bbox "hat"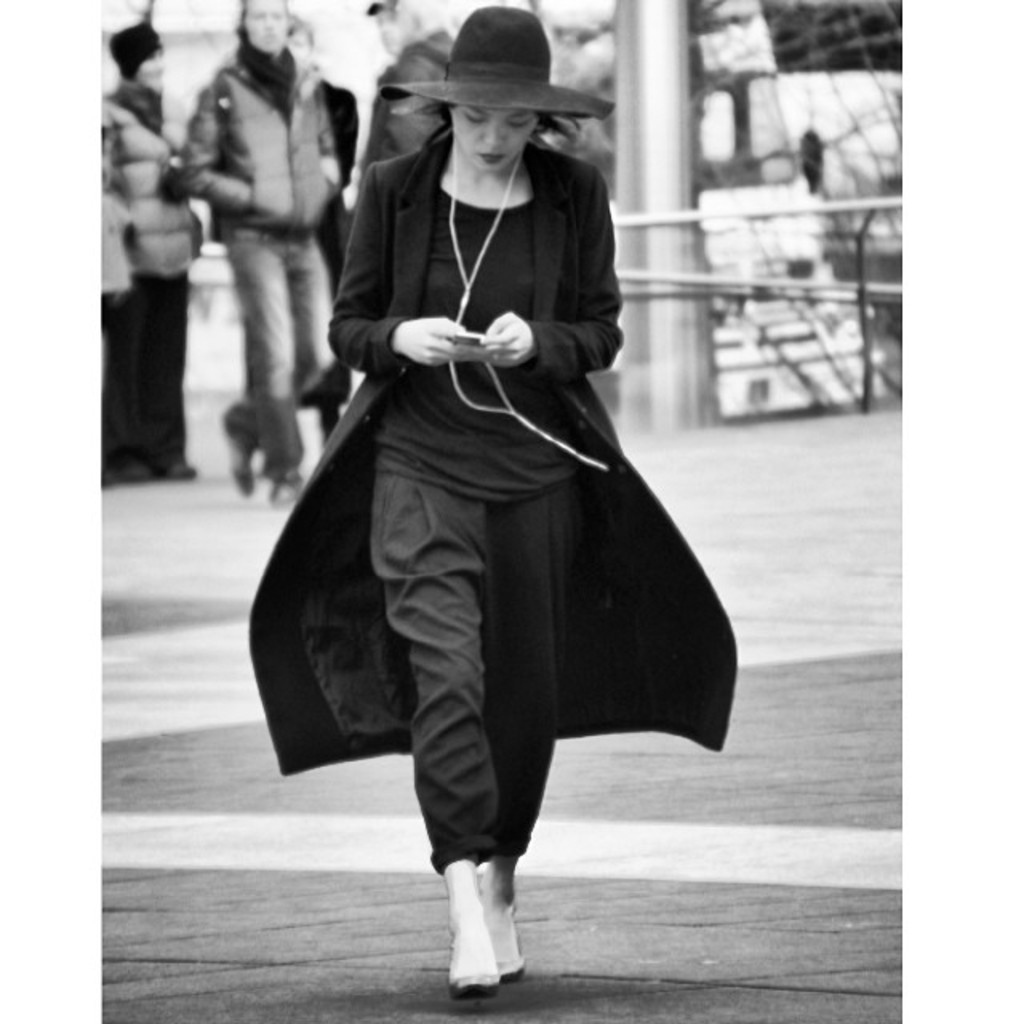
(374,6,610,122)
